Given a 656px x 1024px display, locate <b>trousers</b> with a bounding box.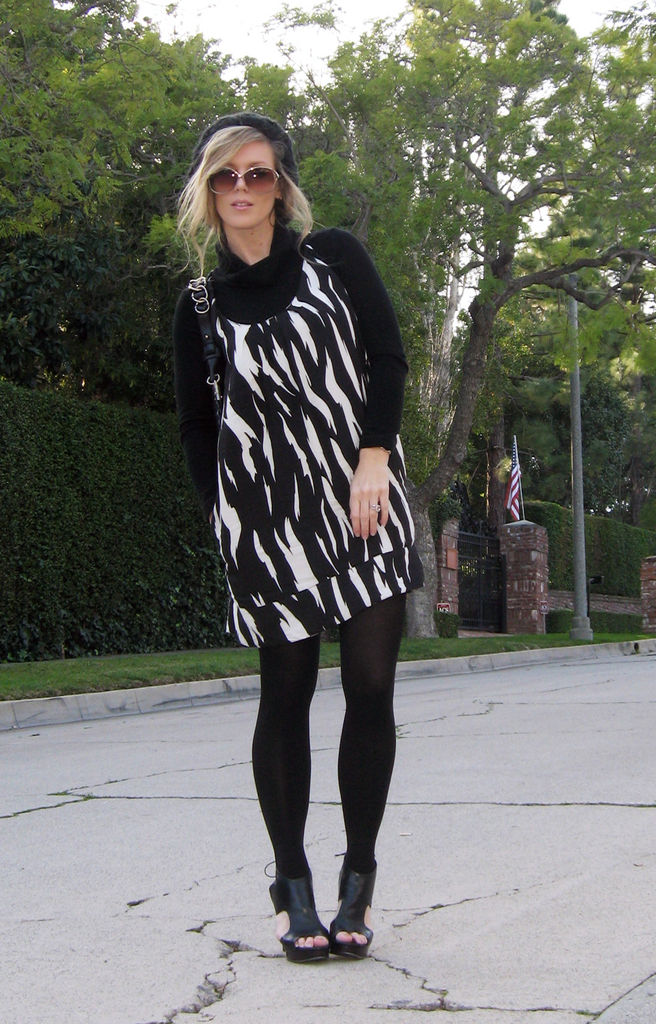
Located: crop(260, 620, 395, 922).
